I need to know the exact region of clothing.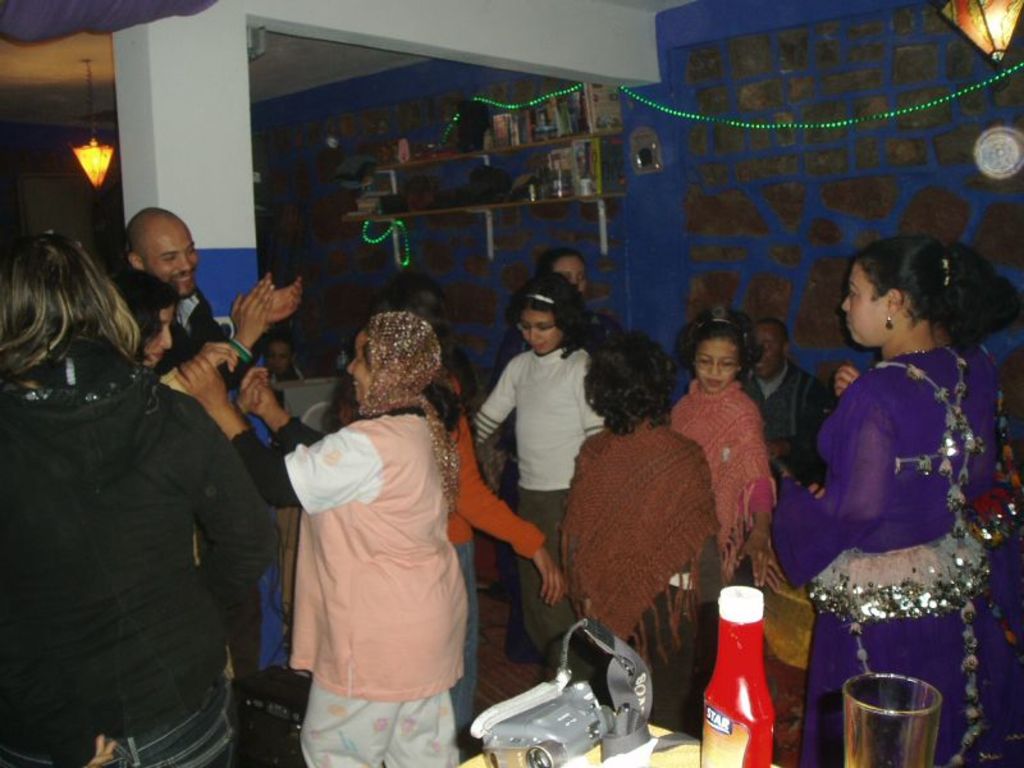
Region: rect(585, 426, 705, 723).
